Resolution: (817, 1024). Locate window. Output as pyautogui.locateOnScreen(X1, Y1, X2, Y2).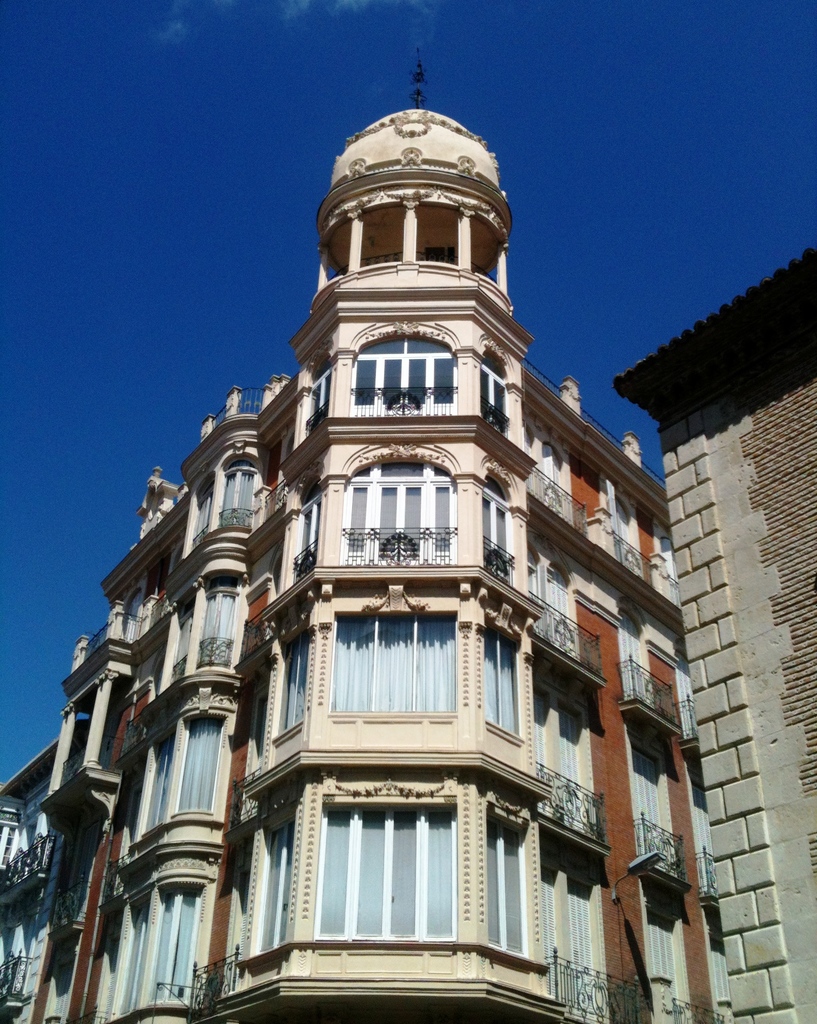
pyautogui.locateOnScreen(332, 616, 462, 712).
